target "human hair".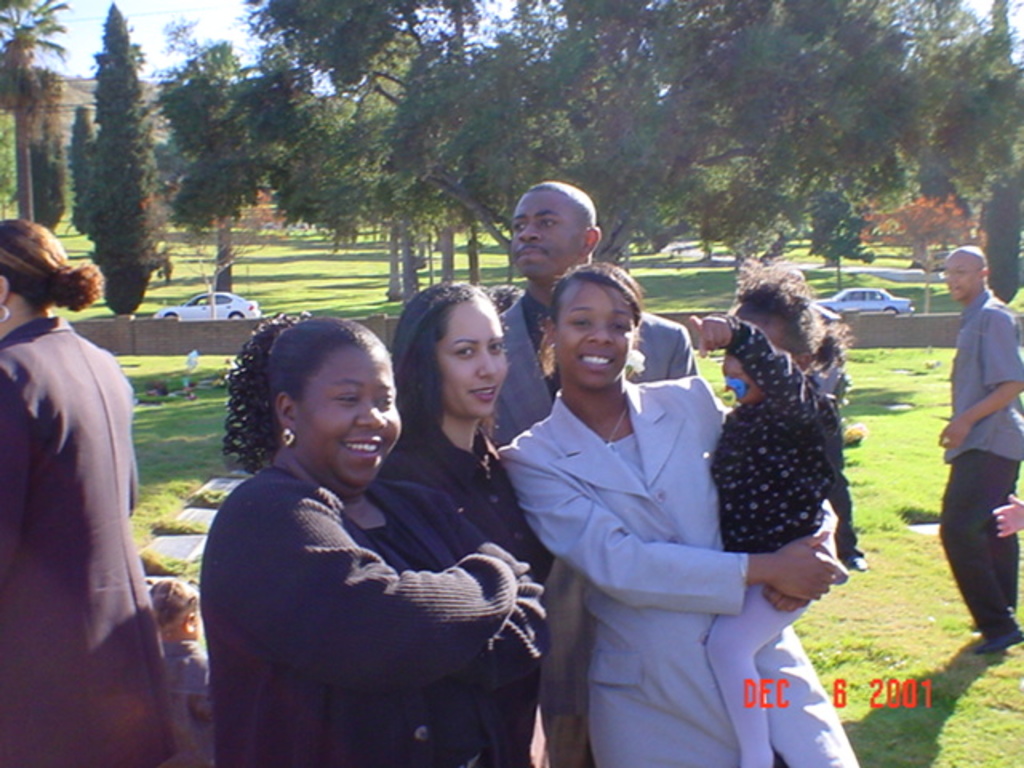
Target region: (left=390, top=278, right=504, bottom=437).
